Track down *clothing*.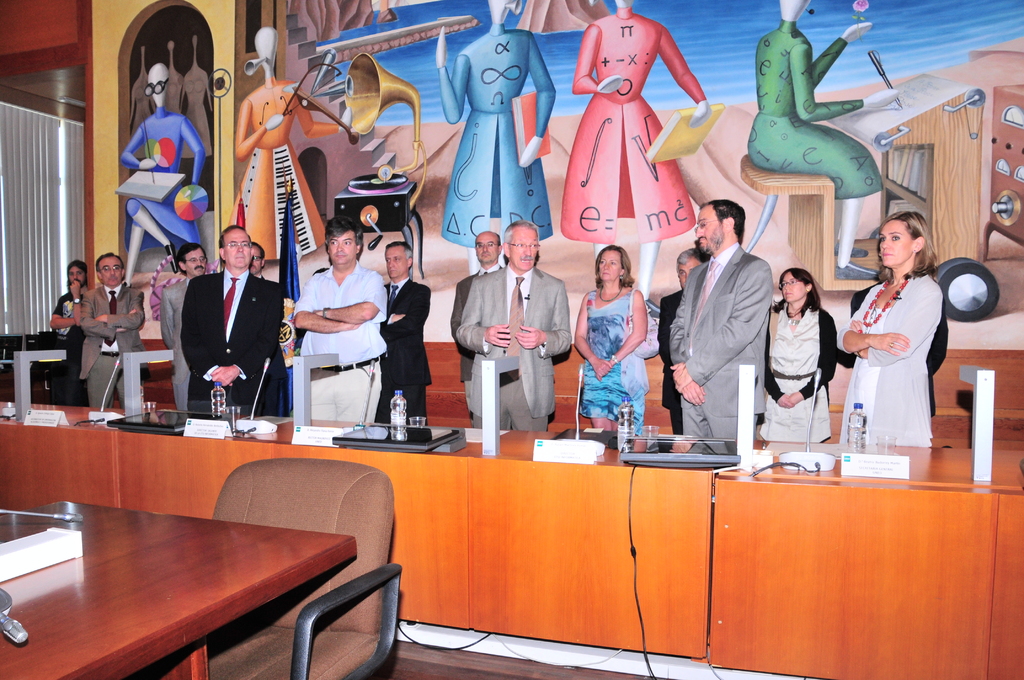
Tracked to 652,282,682,434.
